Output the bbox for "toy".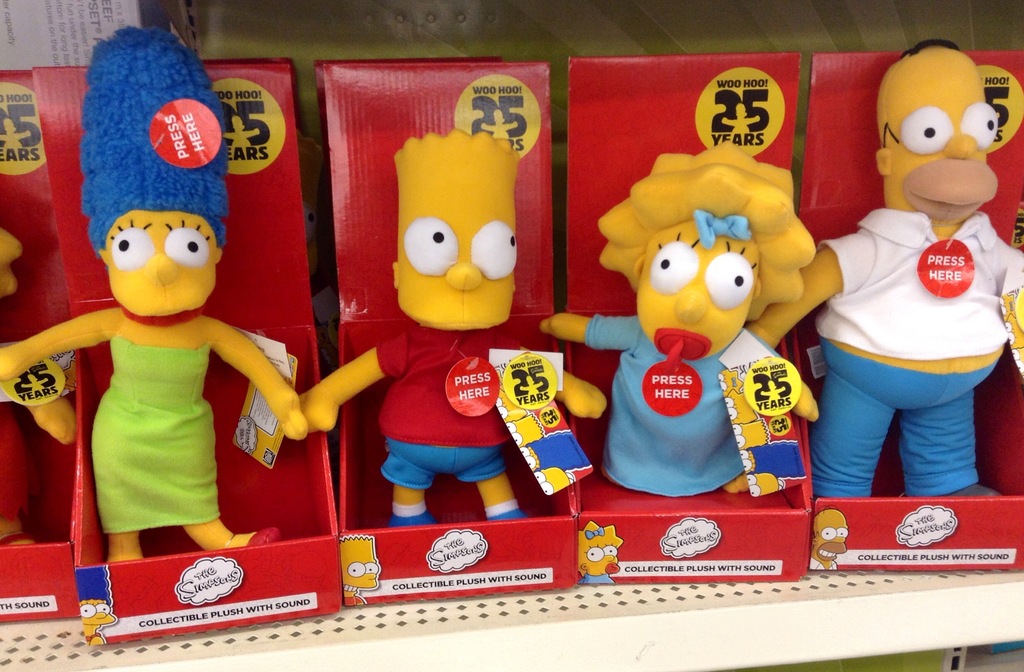
bbox=[541, 141, 823, 492].
